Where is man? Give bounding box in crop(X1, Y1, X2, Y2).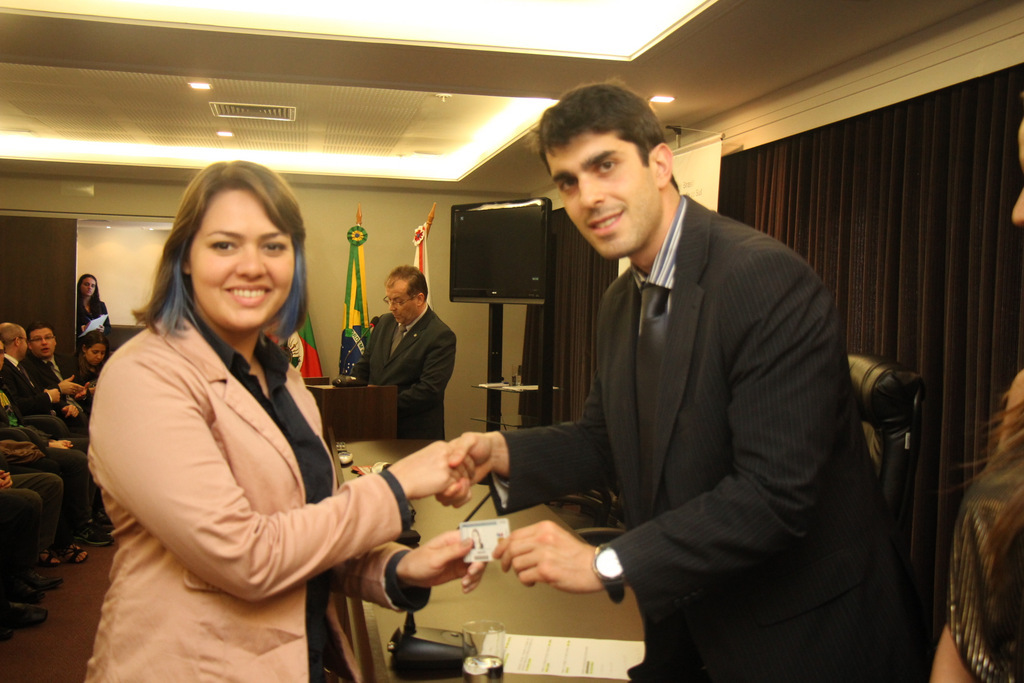
crop(0, 467, 54, 628).
